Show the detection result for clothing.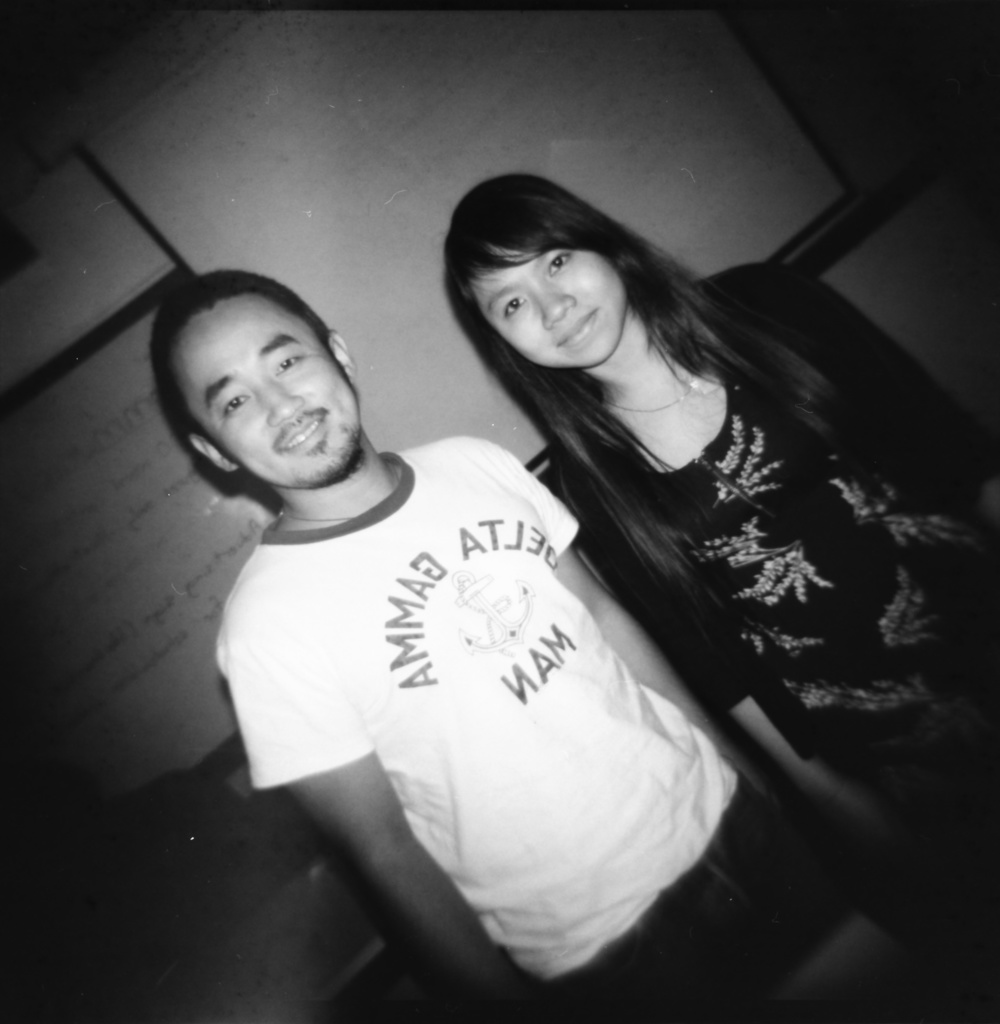
x1=227, y1=440, x2=866, y2=1023.
